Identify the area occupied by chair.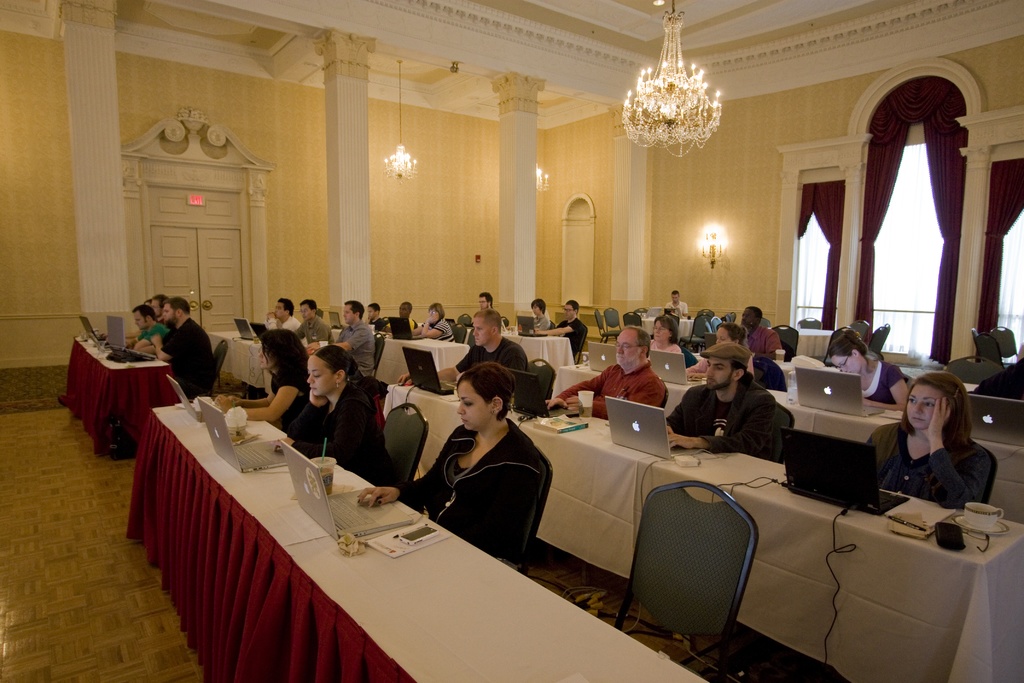
Area: bbox=(383, 400, 430, 505).
